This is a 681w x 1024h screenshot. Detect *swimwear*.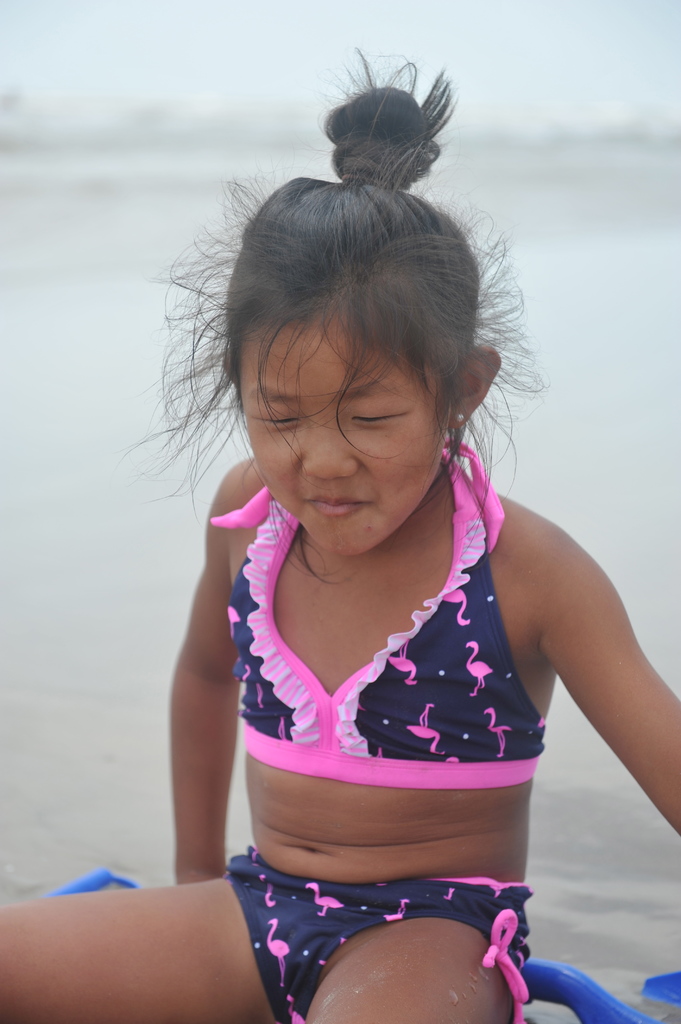
crop(212, 436, 547, 784).
